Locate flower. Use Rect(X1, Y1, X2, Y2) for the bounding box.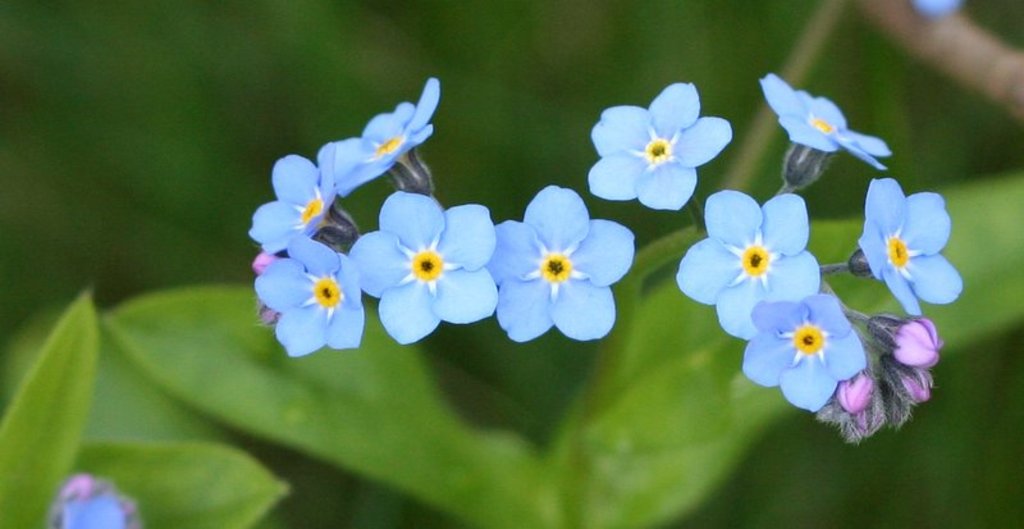
Rect(246, 142, 358, 250).
